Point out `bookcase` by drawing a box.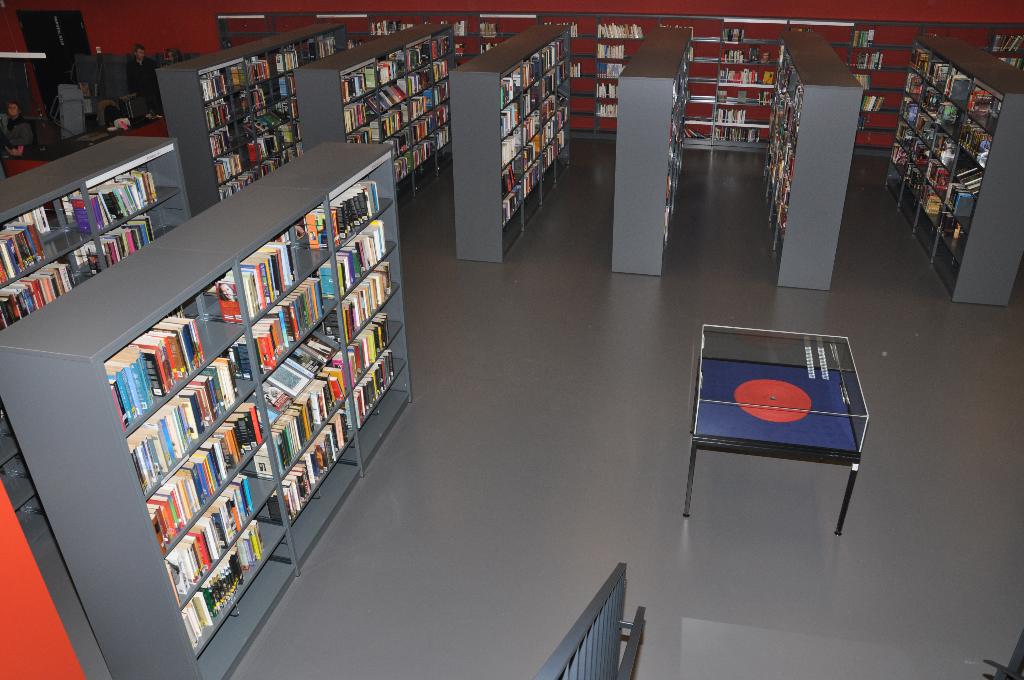
x1=296 y1=24 x2=457 y2=158.
